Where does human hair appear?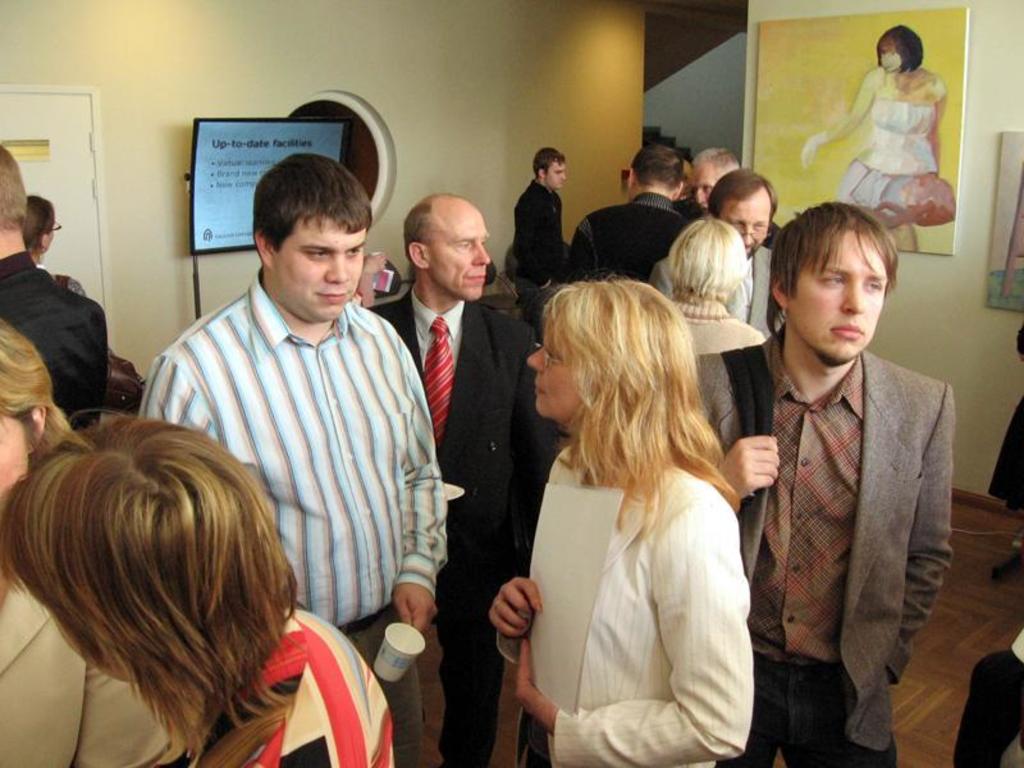
Appears at (x1=0, y1=143, x2=28, y2=232).
